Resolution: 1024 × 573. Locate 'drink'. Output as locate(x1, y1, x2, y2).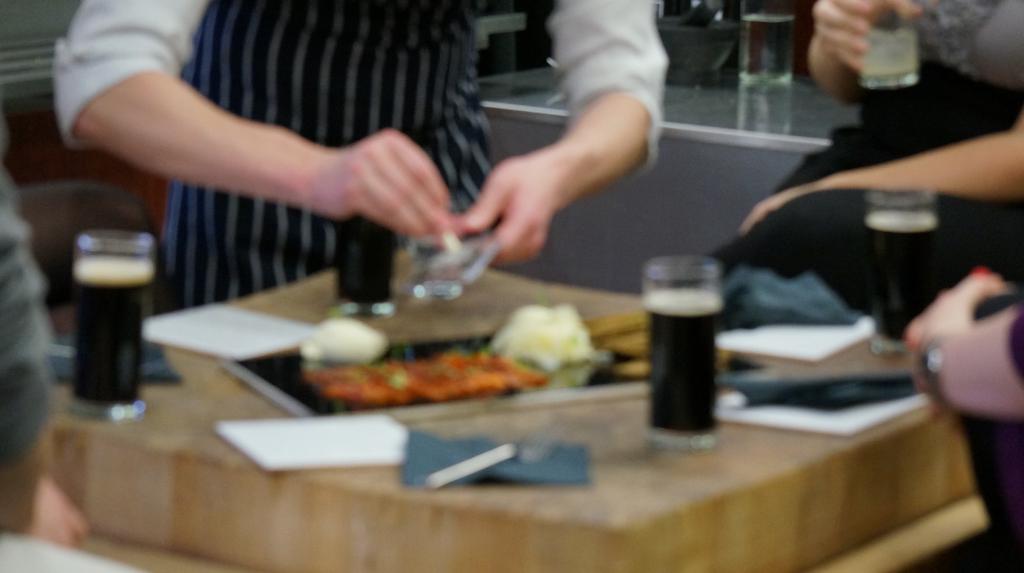
locate(649, 239, 741, 445).
